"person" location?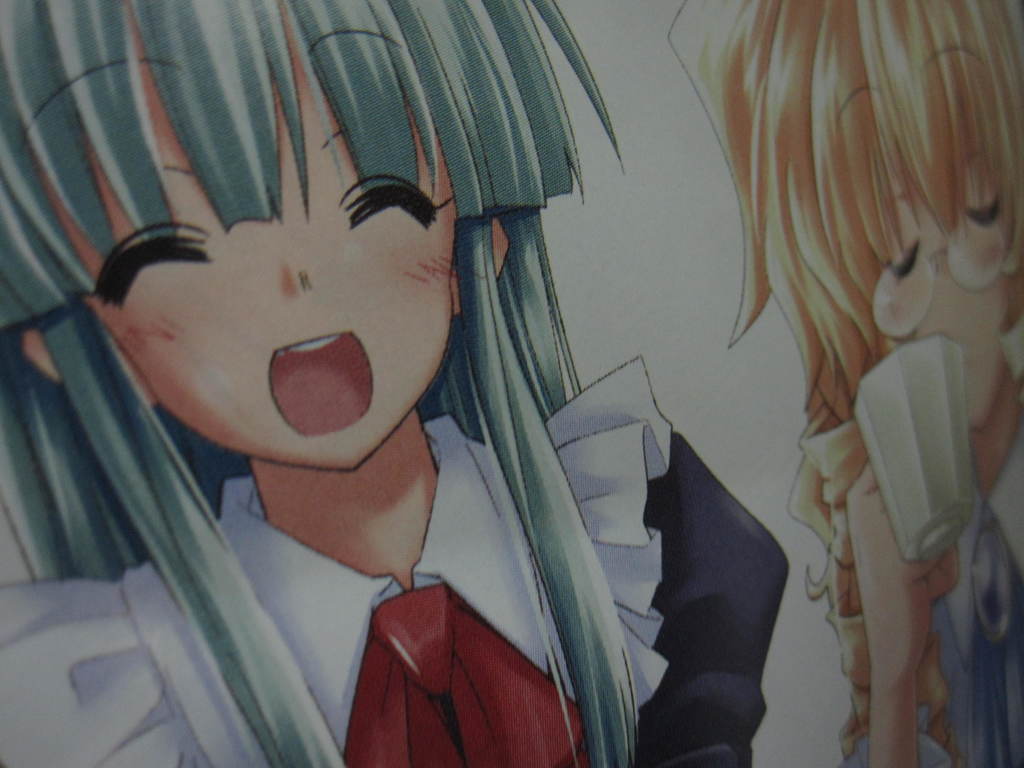
x1=90, y1=41, x2=733, y2=756
